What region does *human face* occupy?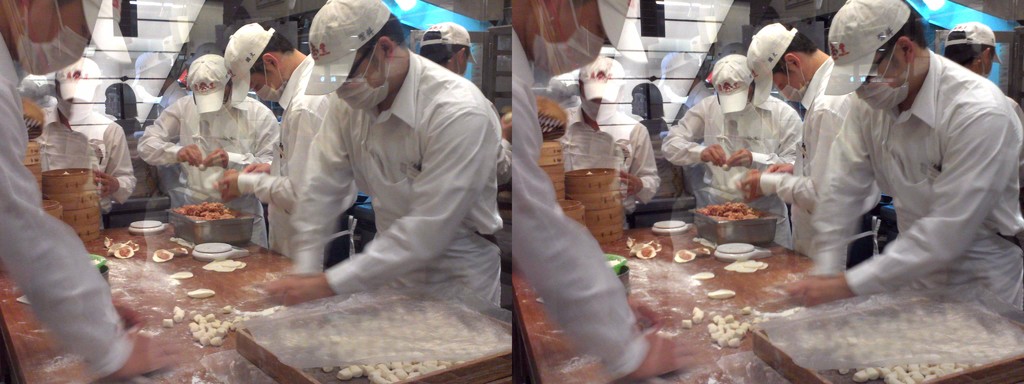
[348,50,386,88].
